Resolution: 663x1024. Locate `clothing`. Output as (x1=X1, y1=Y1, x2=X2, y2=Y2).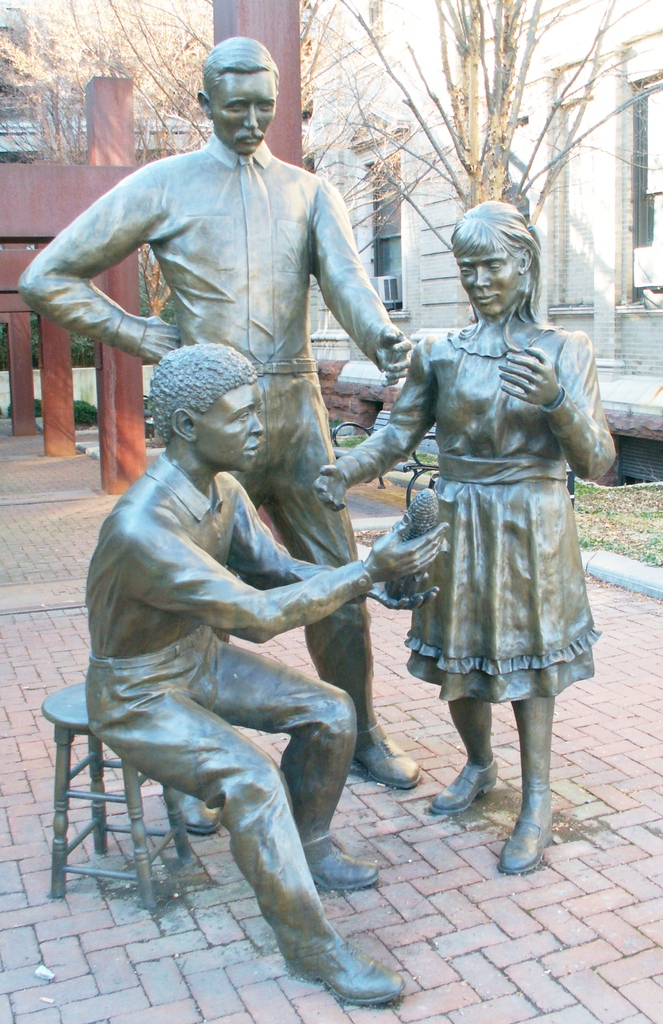
(x1=84, y1=449, x2=388, y2=977).
